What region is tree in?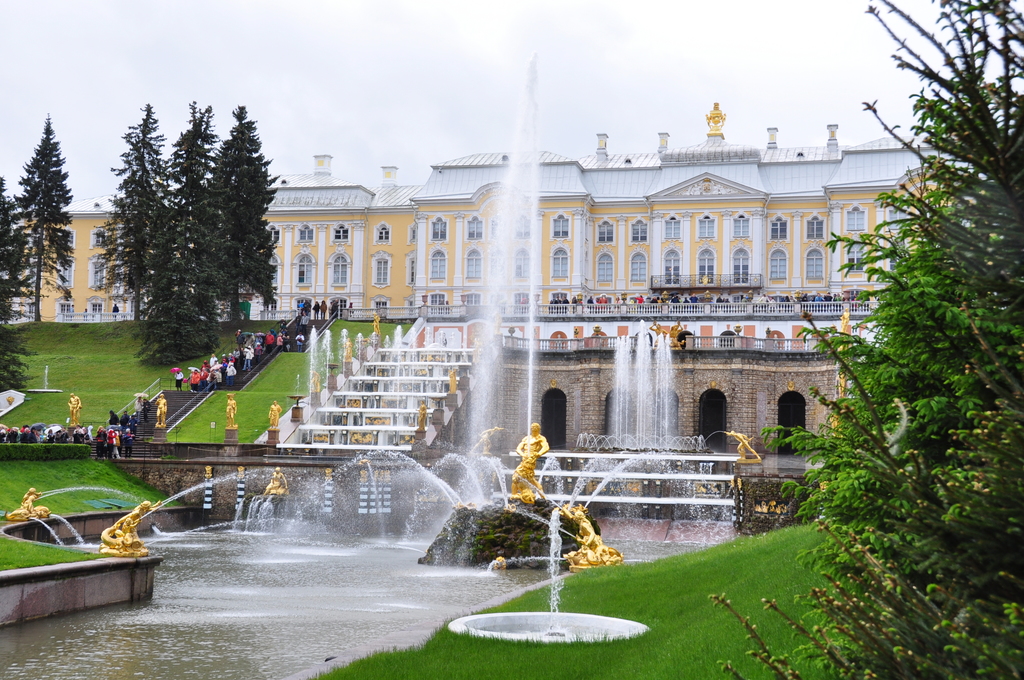
694/0/1023/679.
